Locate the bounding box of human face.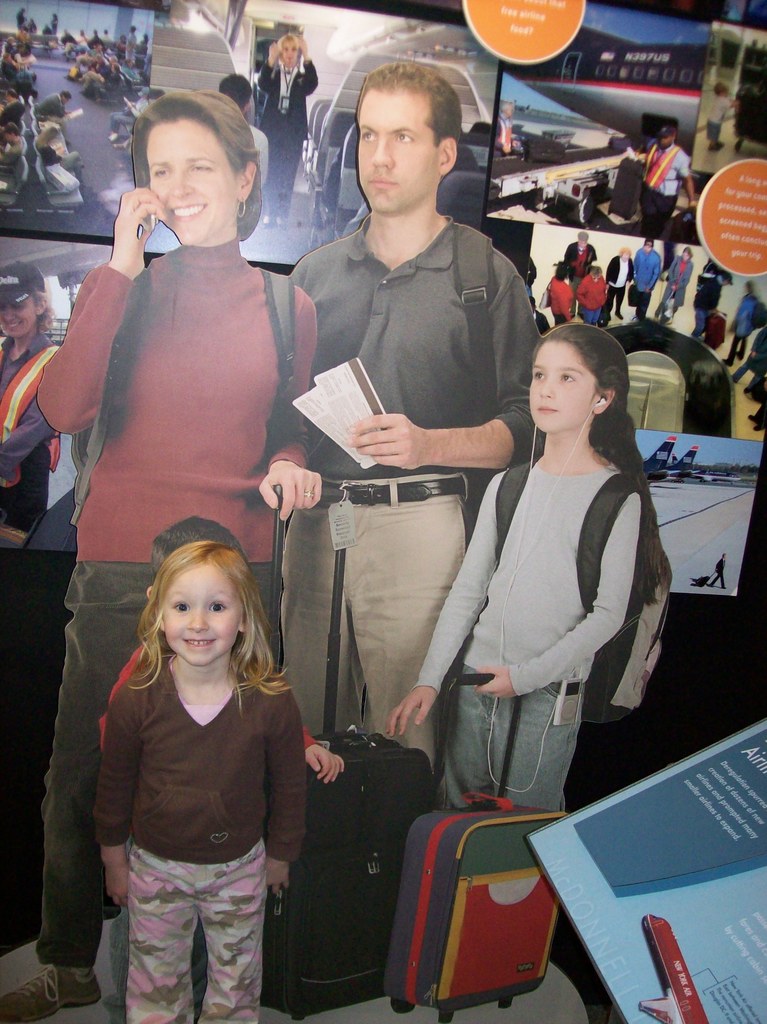
Bounding box: <bbox>0, 290, 39, 341</bbox>.
